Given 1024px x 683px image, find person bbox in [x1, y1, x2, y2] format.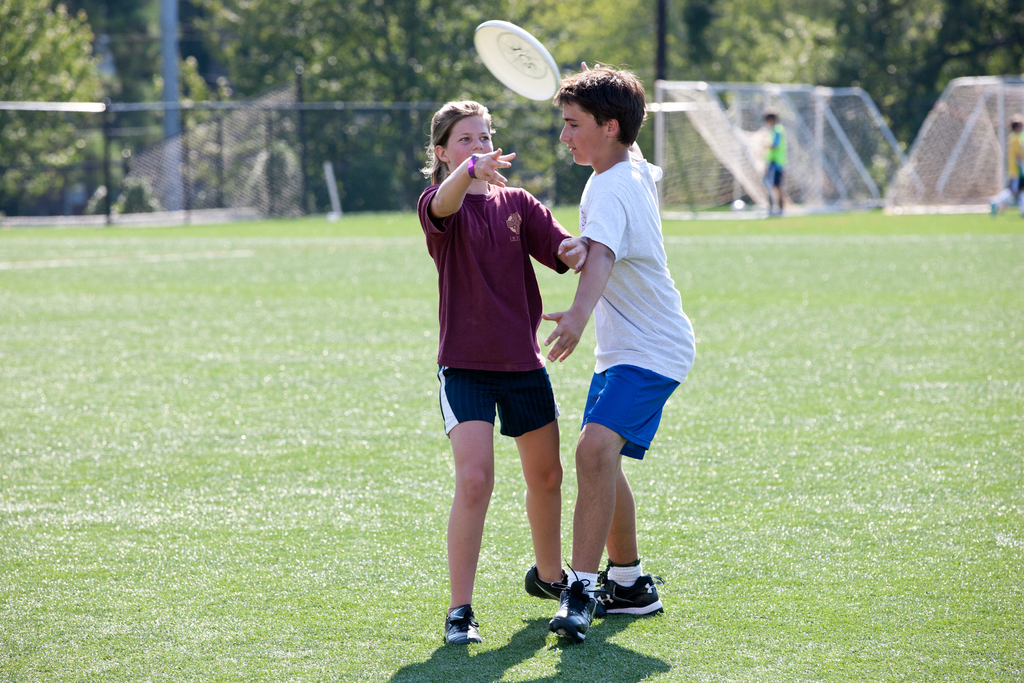
[539, 60, 698, 641].
